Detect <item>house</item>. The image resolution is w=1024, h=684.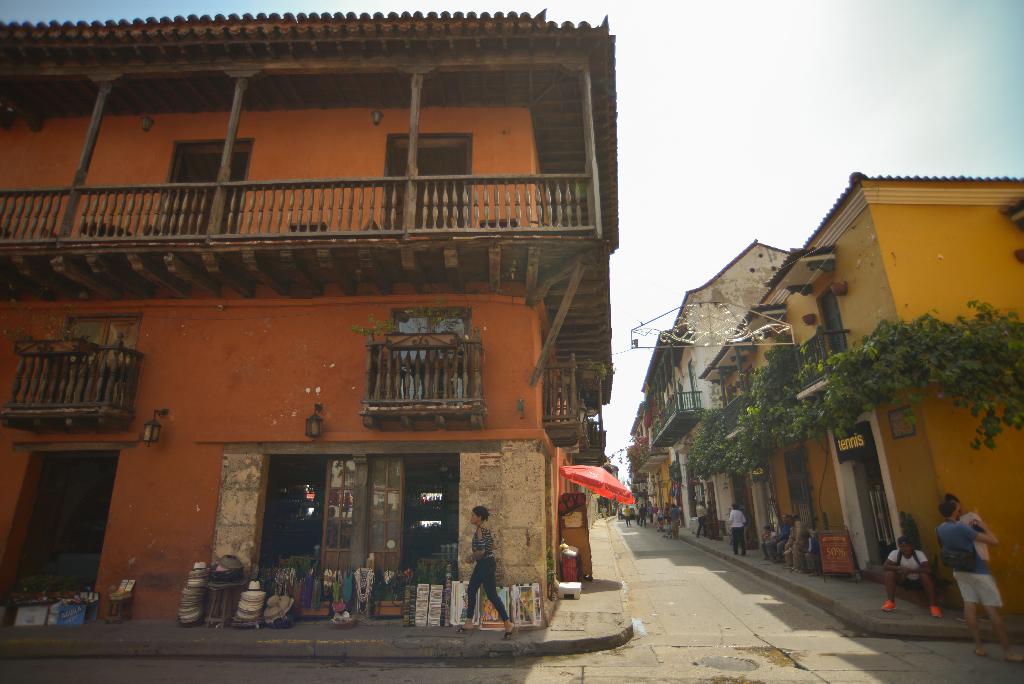
{"left": 0, "top": 2, "right": 624, "bottom": 613}.
